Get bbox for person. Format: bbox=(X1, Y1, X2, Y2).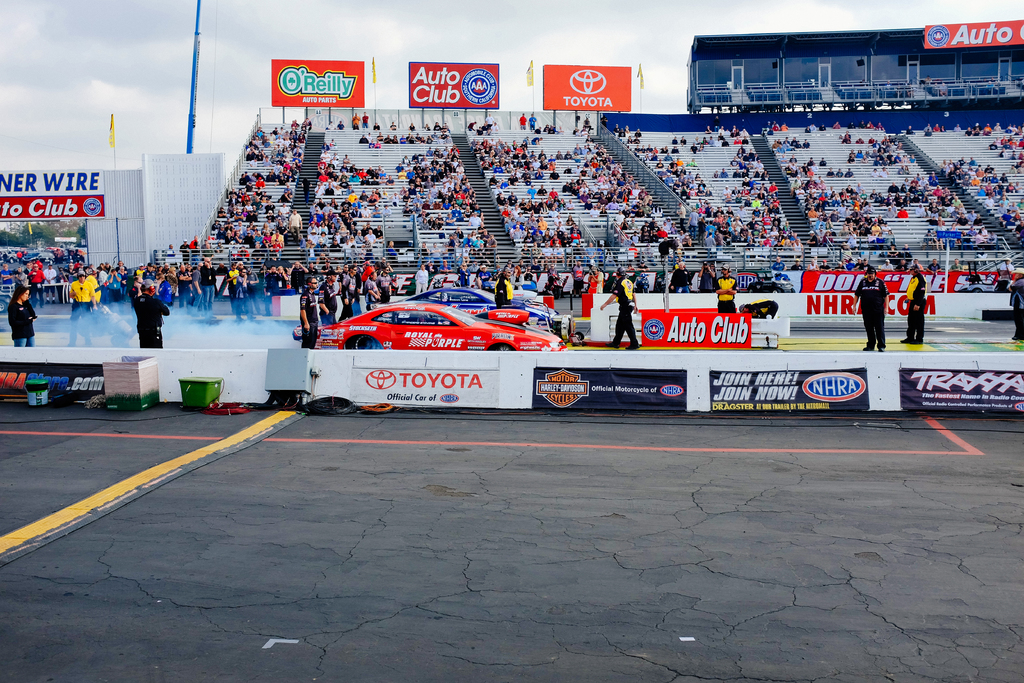
bbox=(5, 274, 36, 348).
